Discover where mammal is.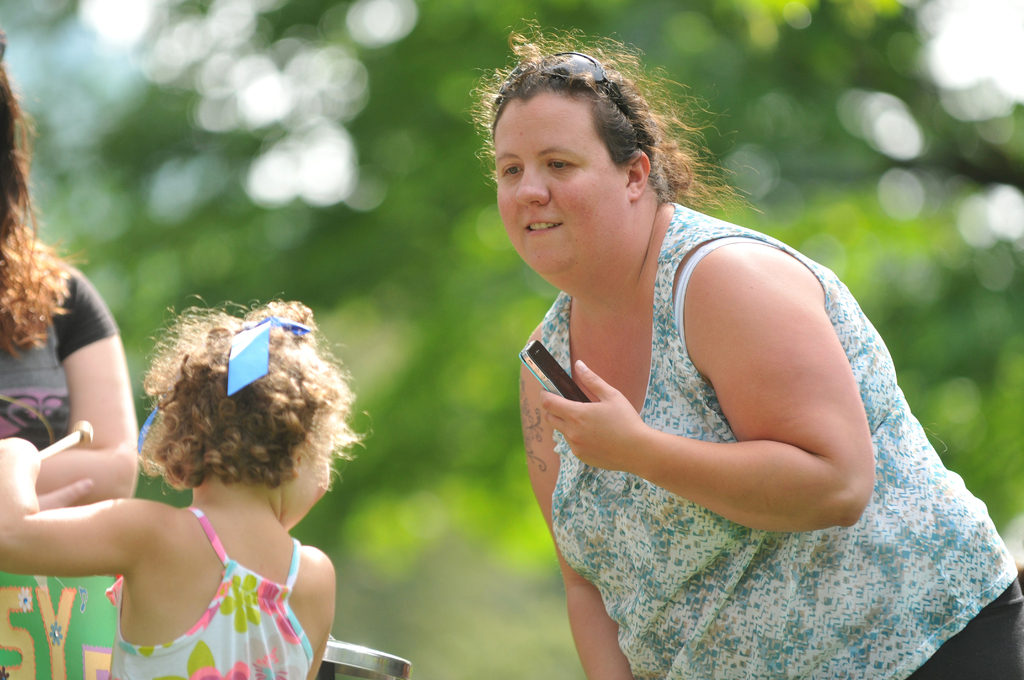
Discovered at box(0, 290, 373, 679).
